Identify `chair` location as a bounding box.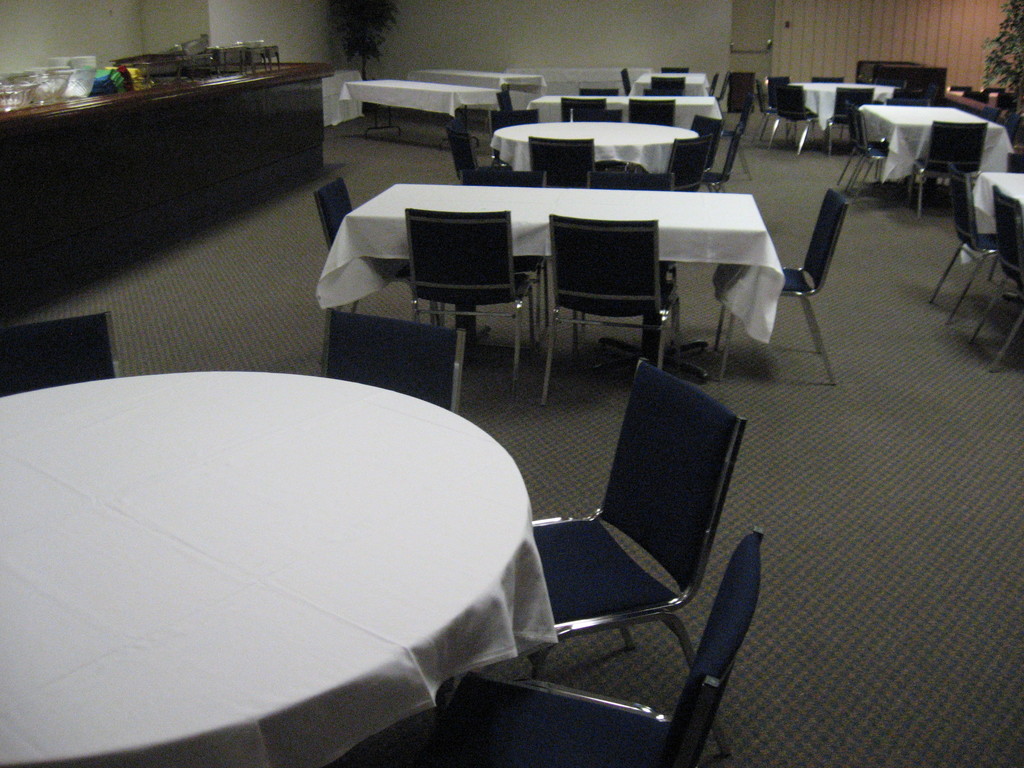
box(557, 100, 611, 114).
